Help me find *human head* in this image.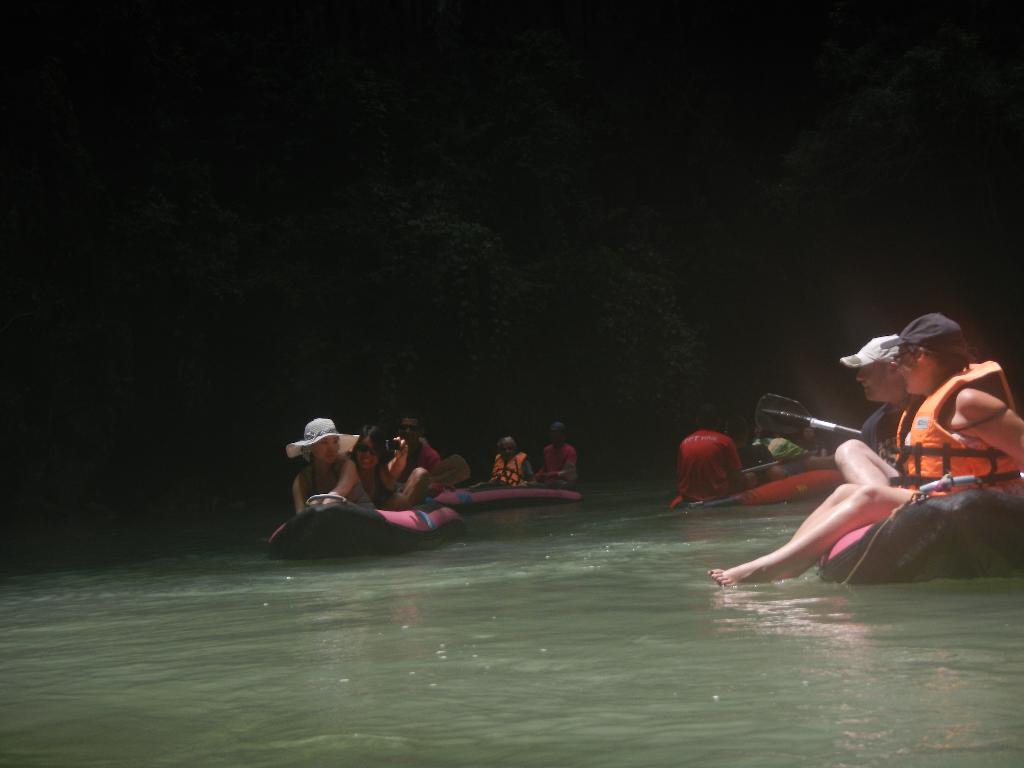
Found it: (left=696, top=405, right=721, bottom=431).
